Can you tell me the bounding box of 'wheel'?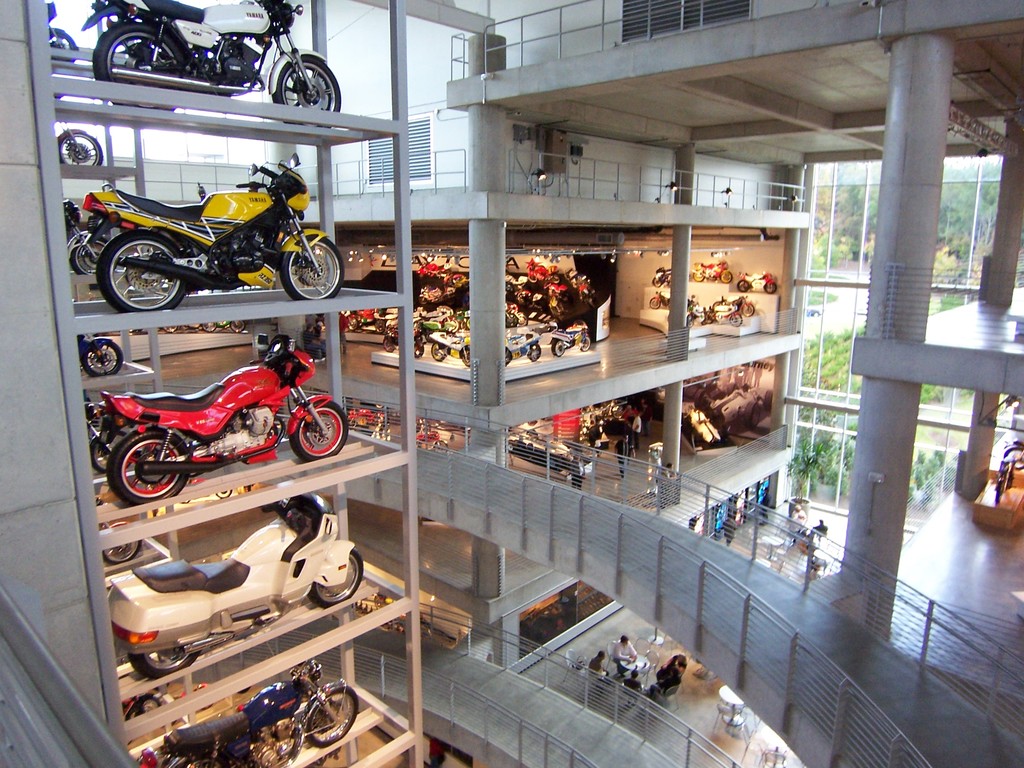
(x1=532, y1=346, x2=540, y2=362).
